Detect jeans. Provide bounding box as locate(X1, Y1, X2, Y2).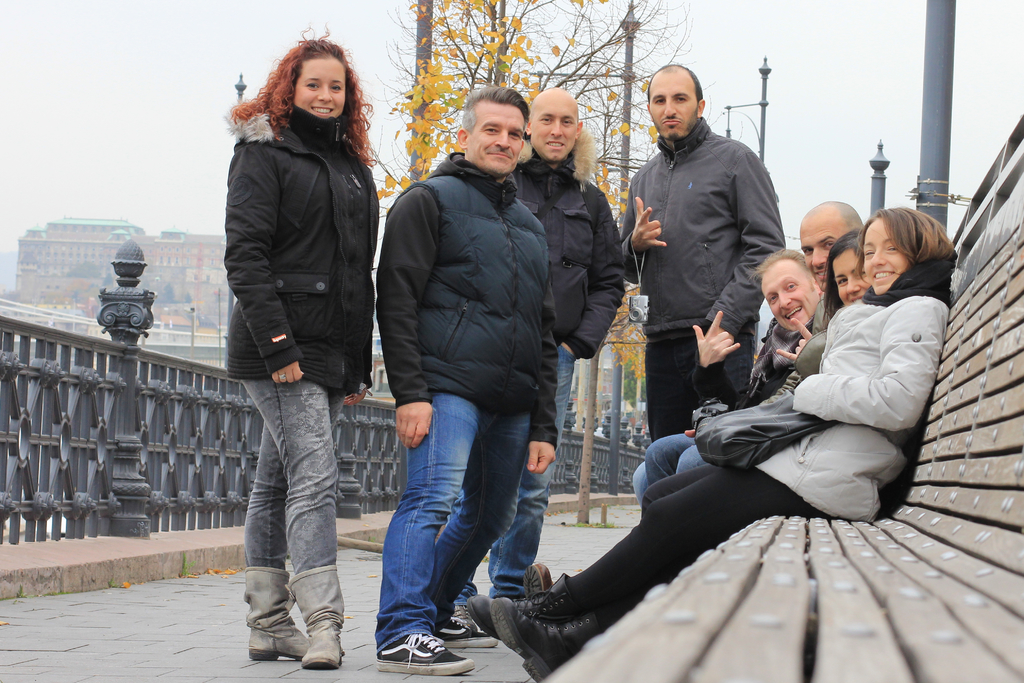
locate(641, 431, 699, 479).
